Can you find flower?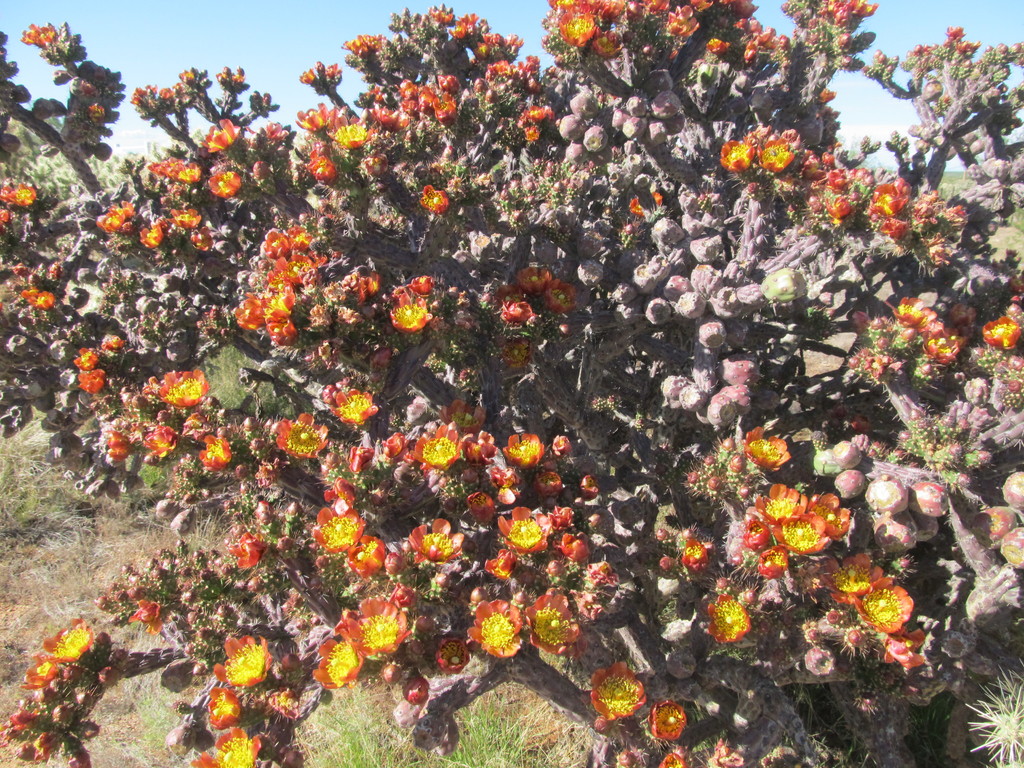
Yes, bounding box: locate(212, 635, 271, 685).
